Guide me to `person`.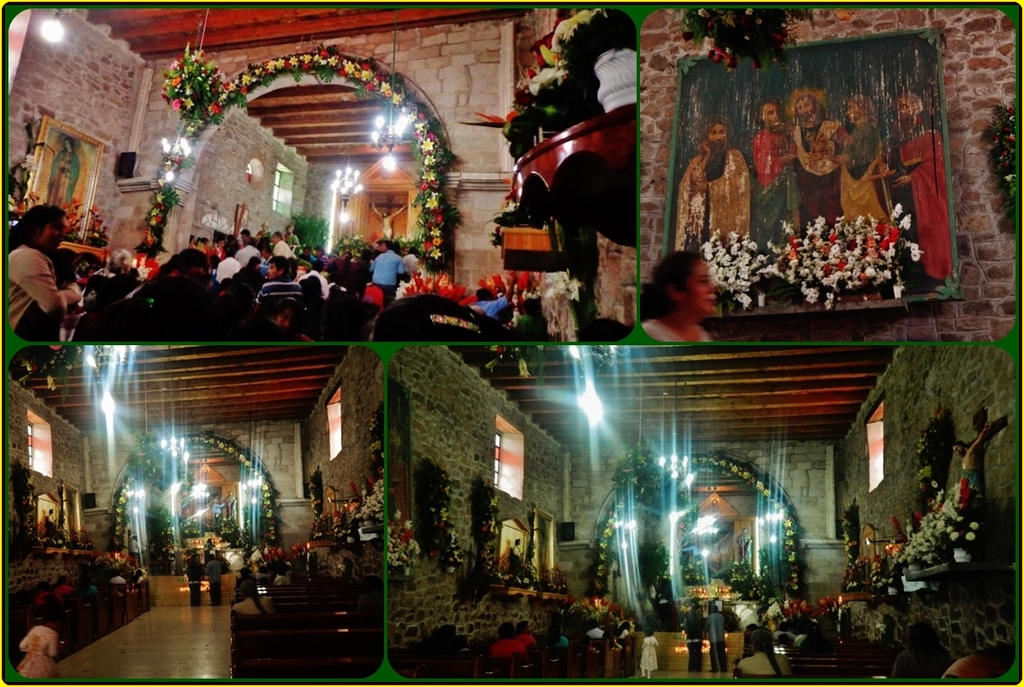
Guidance: select_region(22, 610, 58, 680).
